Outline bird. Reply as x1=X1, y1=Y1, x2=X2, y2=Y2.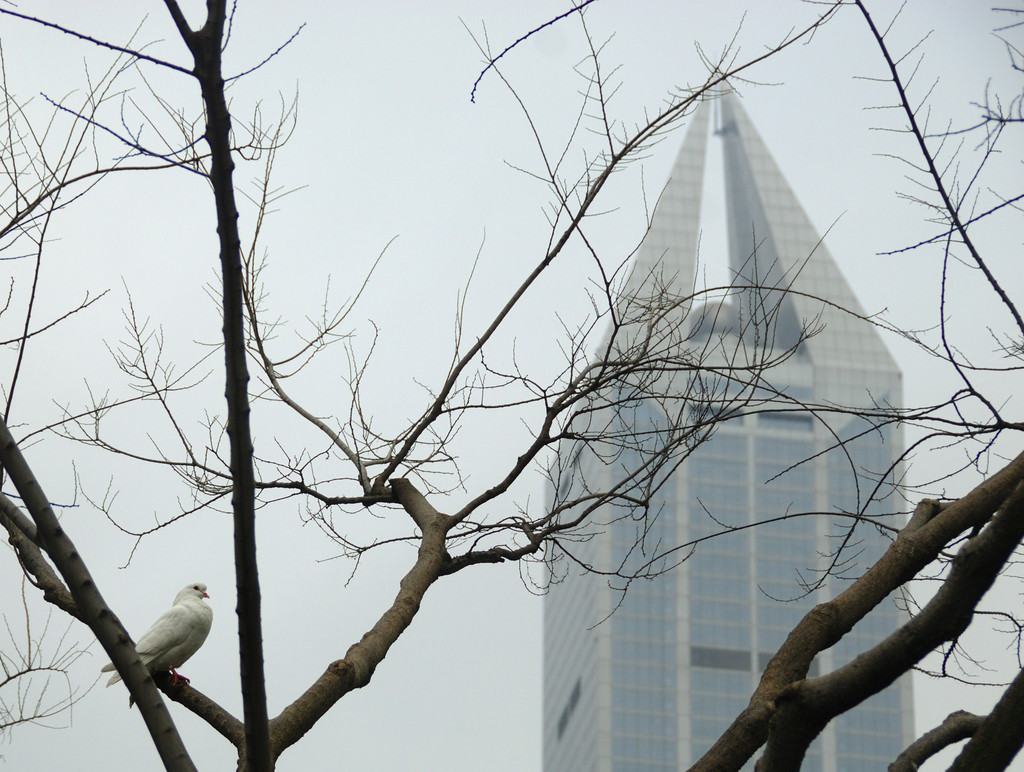
x1=111, y1=590, x2=197, y2=711.
